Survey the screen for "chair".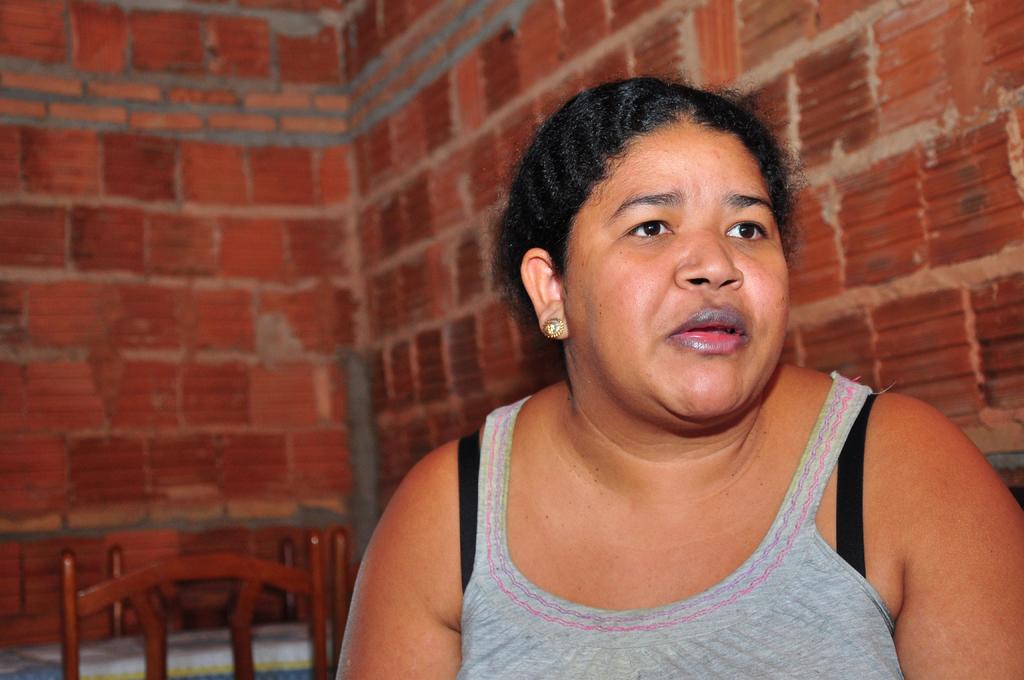
Survey found: [58,523,328,679].
